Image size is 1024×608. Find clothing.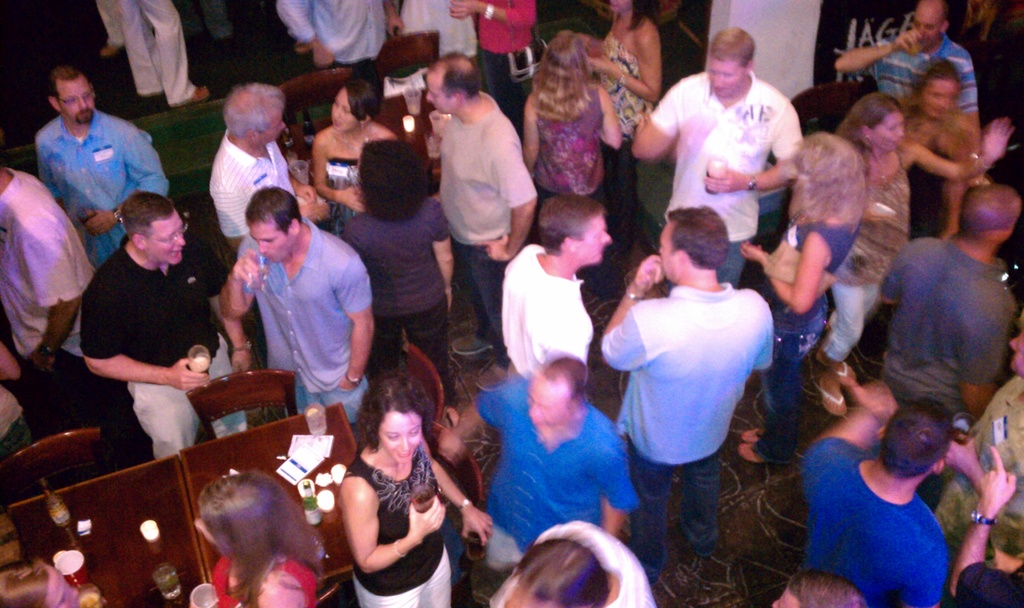
(352, 431, 452, 607).
